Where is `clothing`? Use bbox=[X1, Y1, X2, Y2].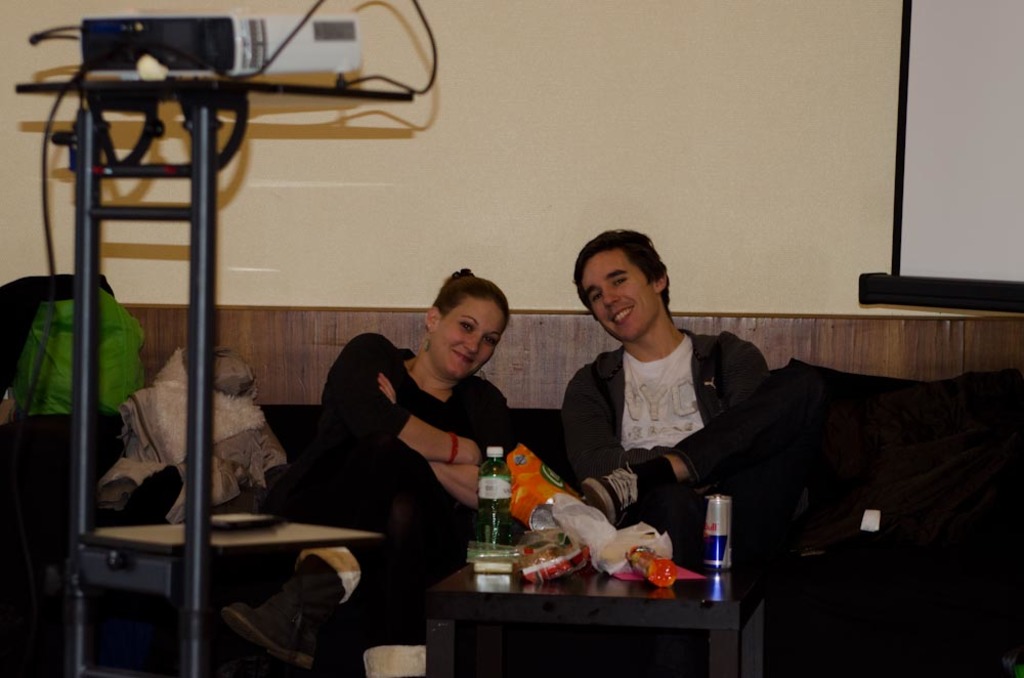
bbox=[551, 322, 784, 677].
